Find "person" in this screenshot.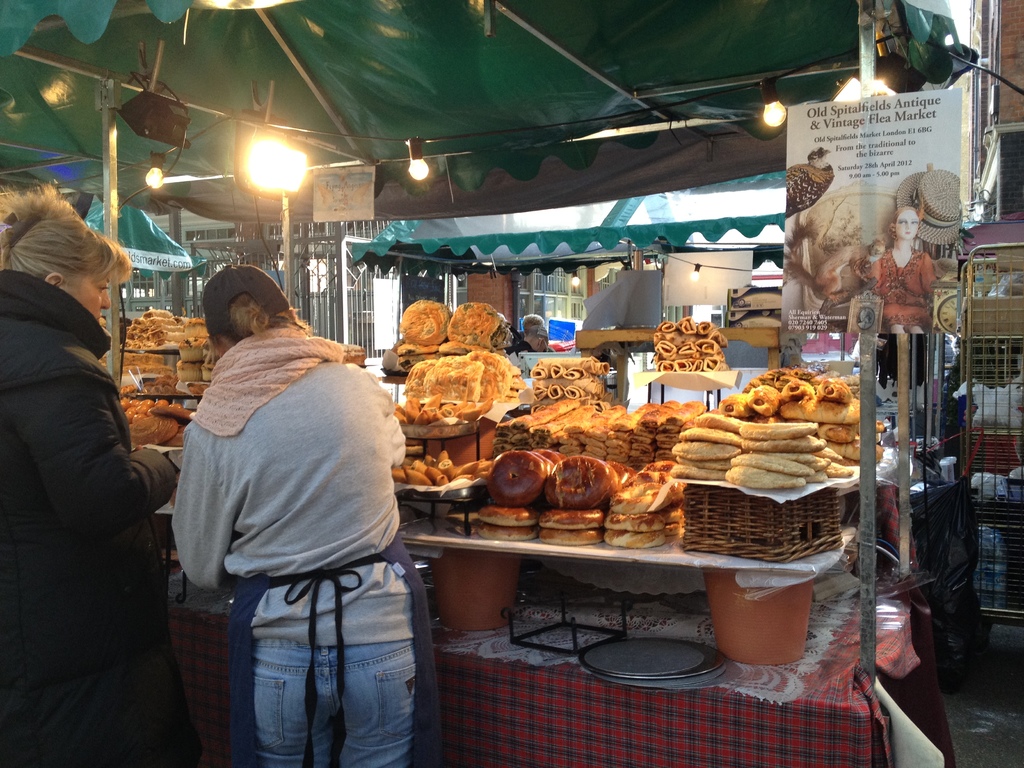
The bounding box for "person" is <box>501,325,553,352</box>.
